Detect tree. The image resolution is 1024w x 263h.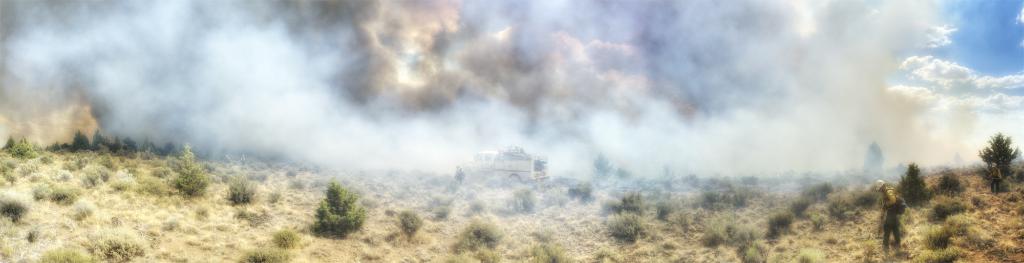
select_region(740, 244, 767, 262).
